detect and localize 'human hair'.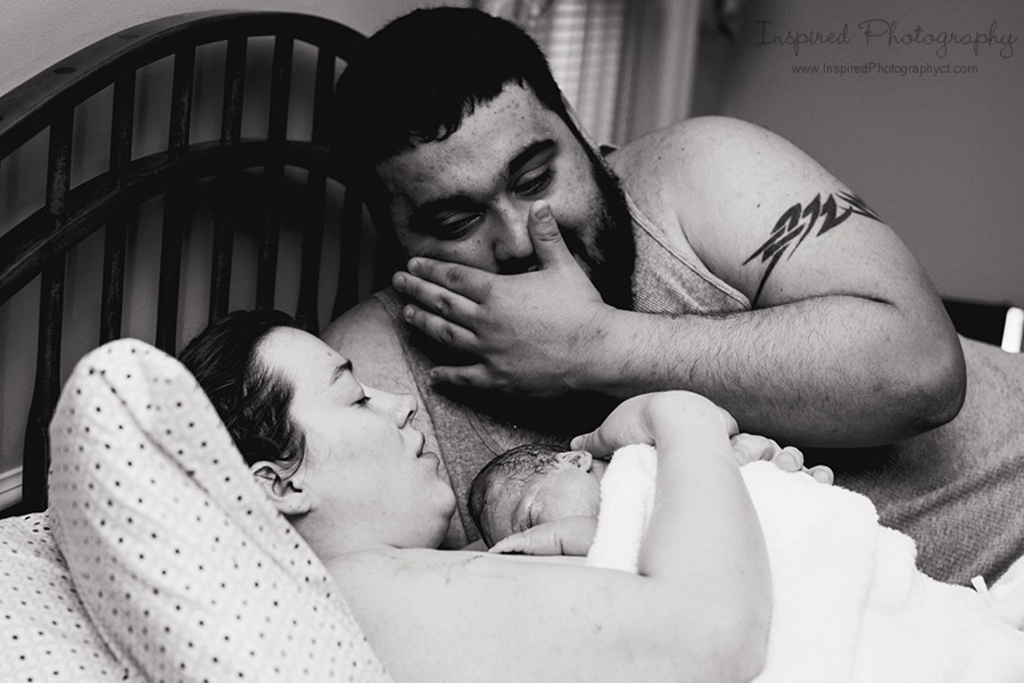
Localized at bbox=[465, 441, 596, 545].
